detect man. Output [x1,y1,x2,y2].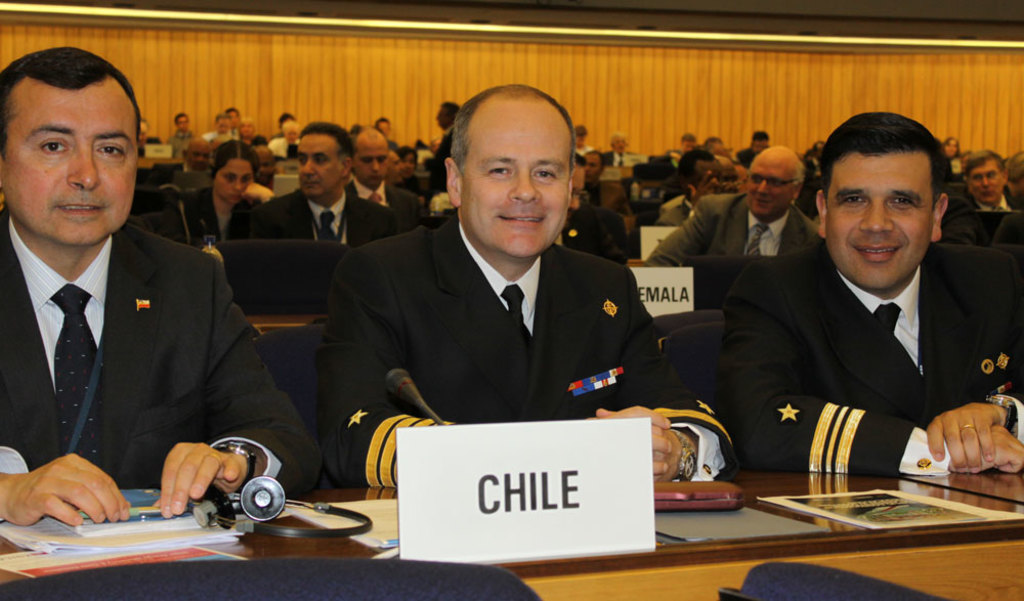
[584,148,632,215].
